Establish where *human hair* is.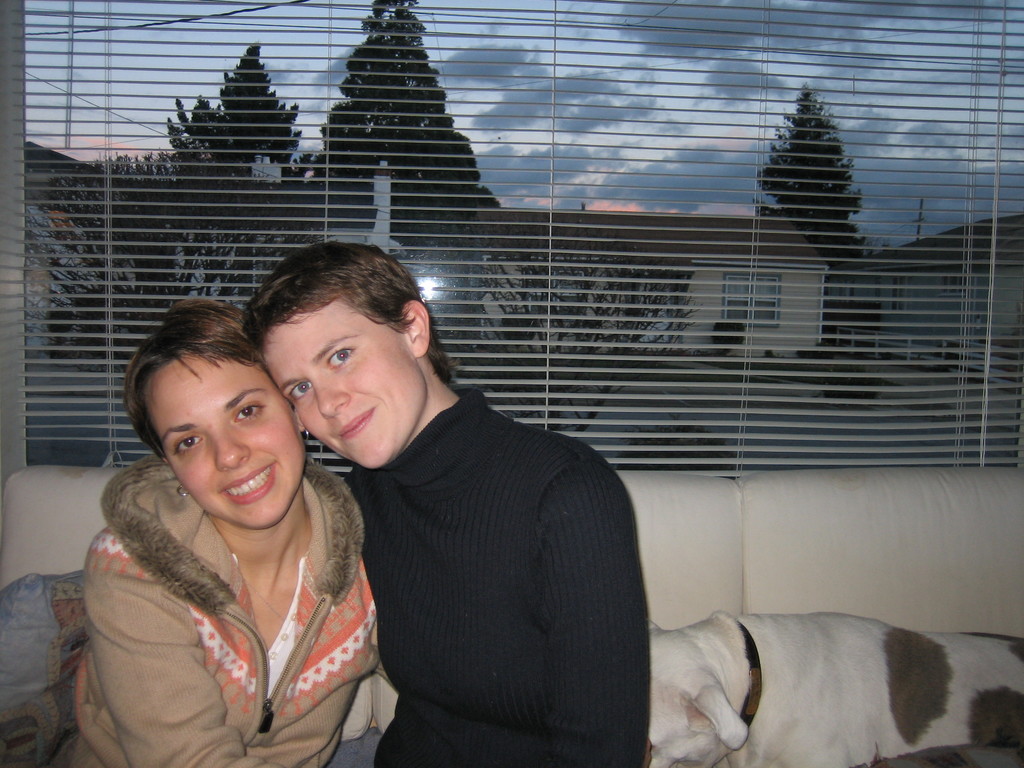
Established at locate(244, 241, 457, 383).
